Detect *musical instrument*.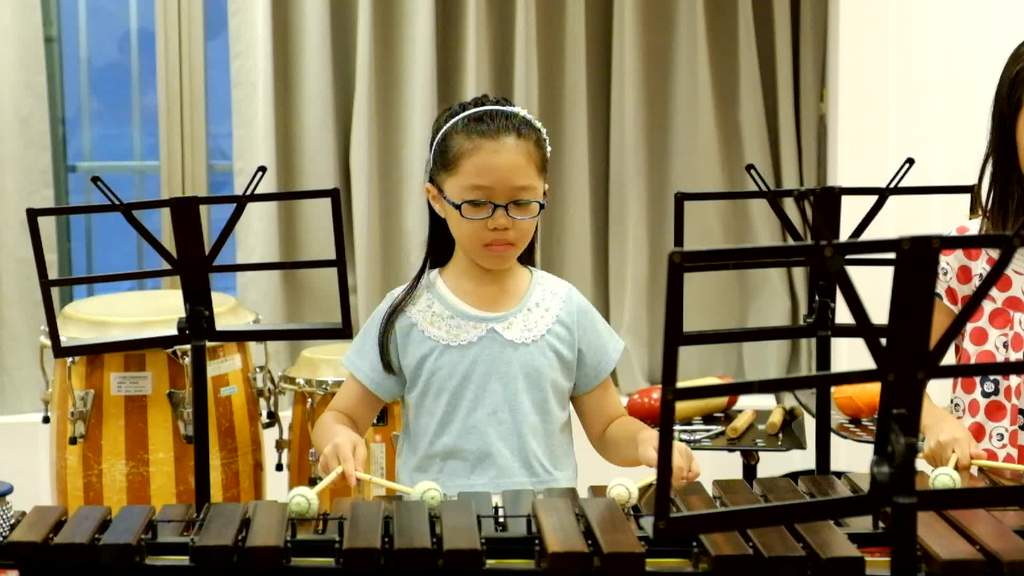
Detected at box=[278, 465, 335, 520].
